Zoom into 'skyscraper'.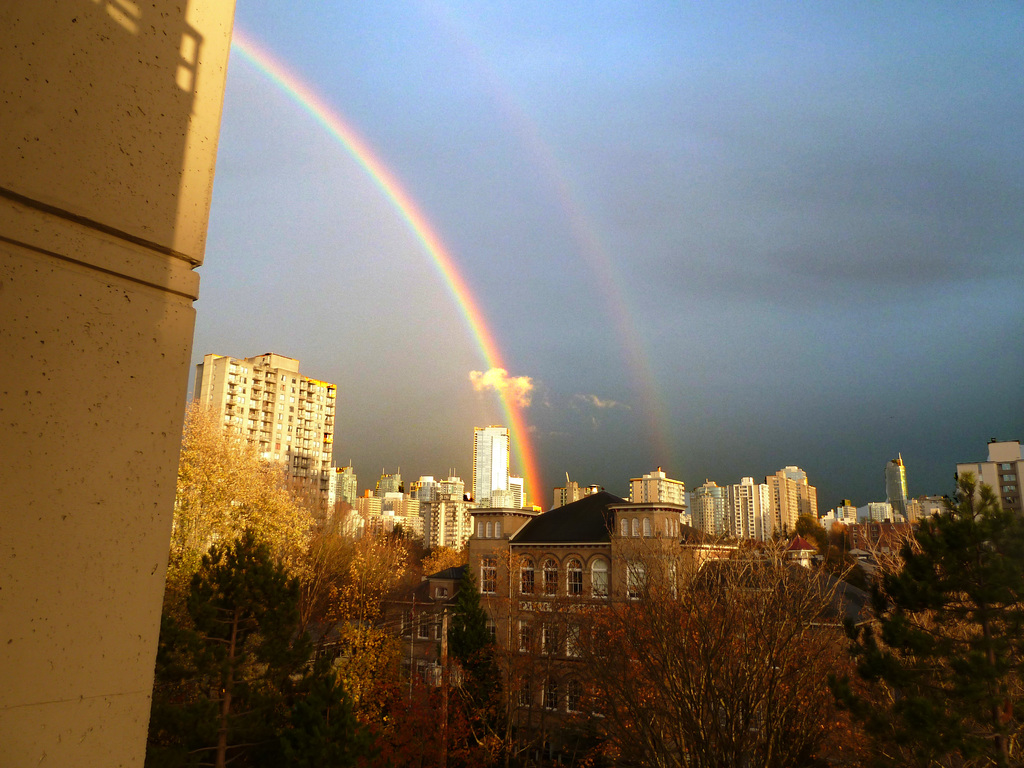
Zoom target: box=[371, 469, 403, 502].
